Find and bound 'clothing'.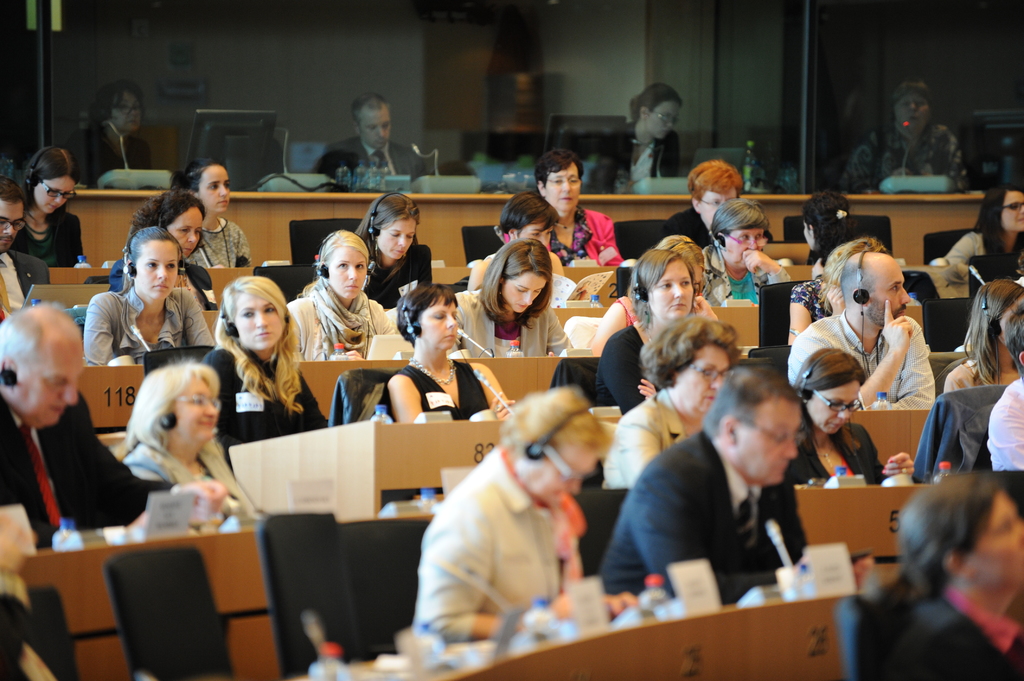
Bound: x1=790, y1=421, x2=884, y2=485.
